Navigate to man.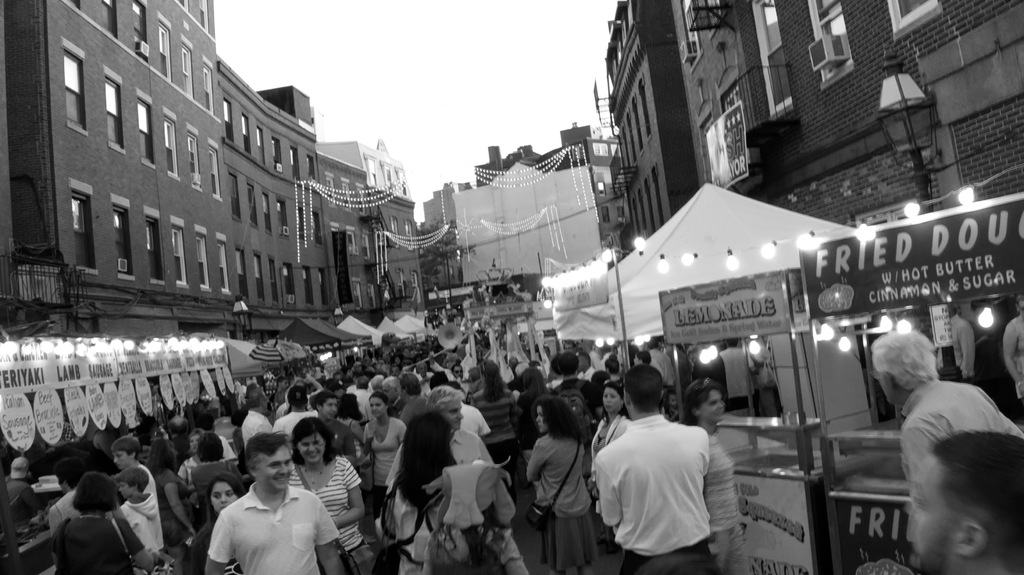
Navigation target: 867:330:1023:484.
